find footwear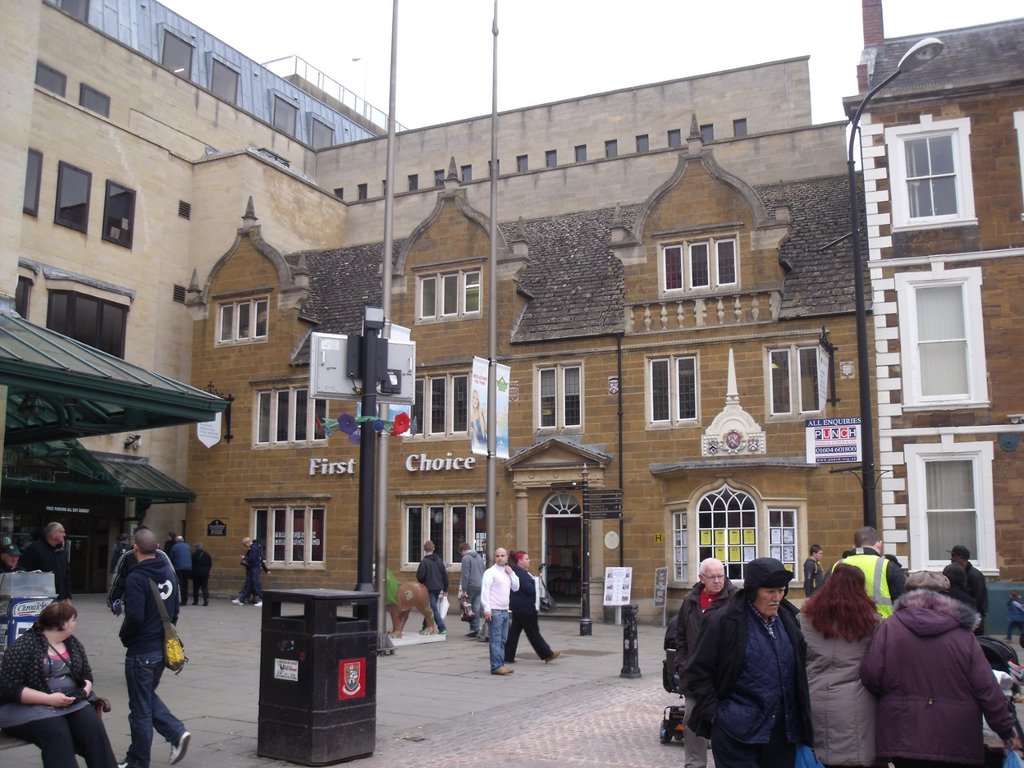
[470, 628, 479, 634]
